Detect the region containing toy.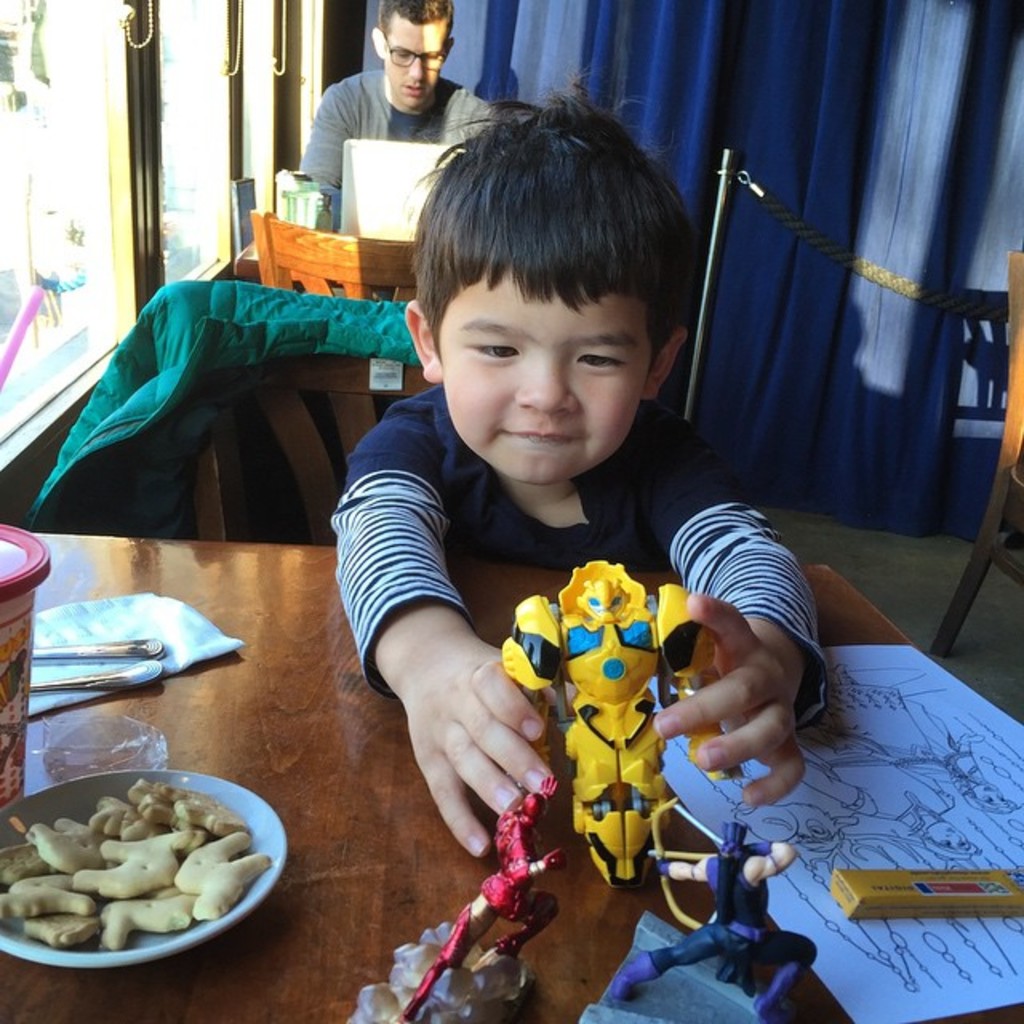
<box>339,779,563,1018</box>.
